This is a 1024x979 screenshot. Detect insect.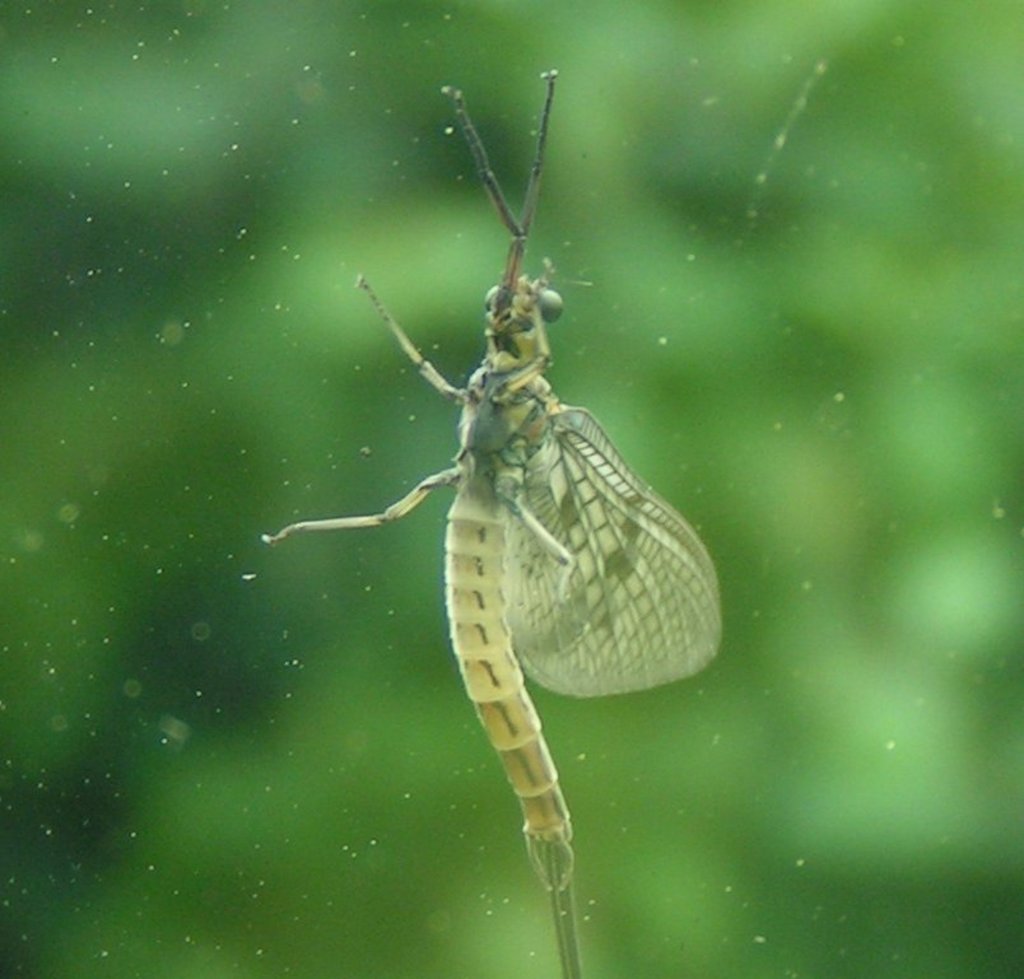
<box>253,70,730,978</box>.
